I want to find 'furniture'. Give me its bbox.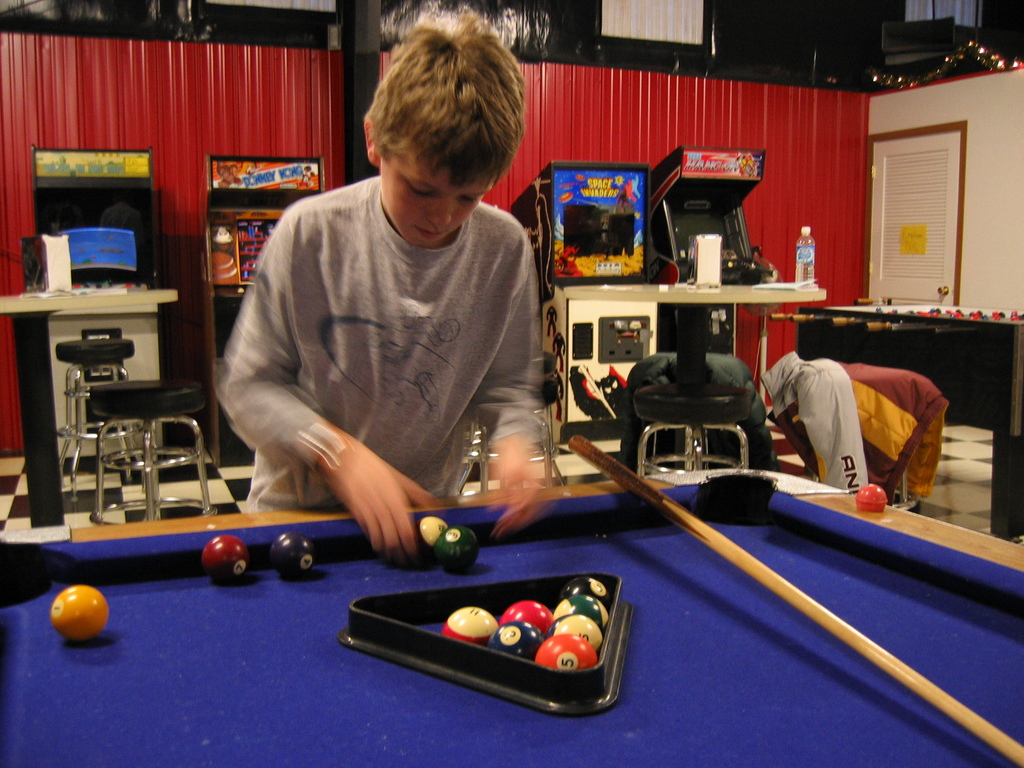
crop(58, 341, 145, 504).
